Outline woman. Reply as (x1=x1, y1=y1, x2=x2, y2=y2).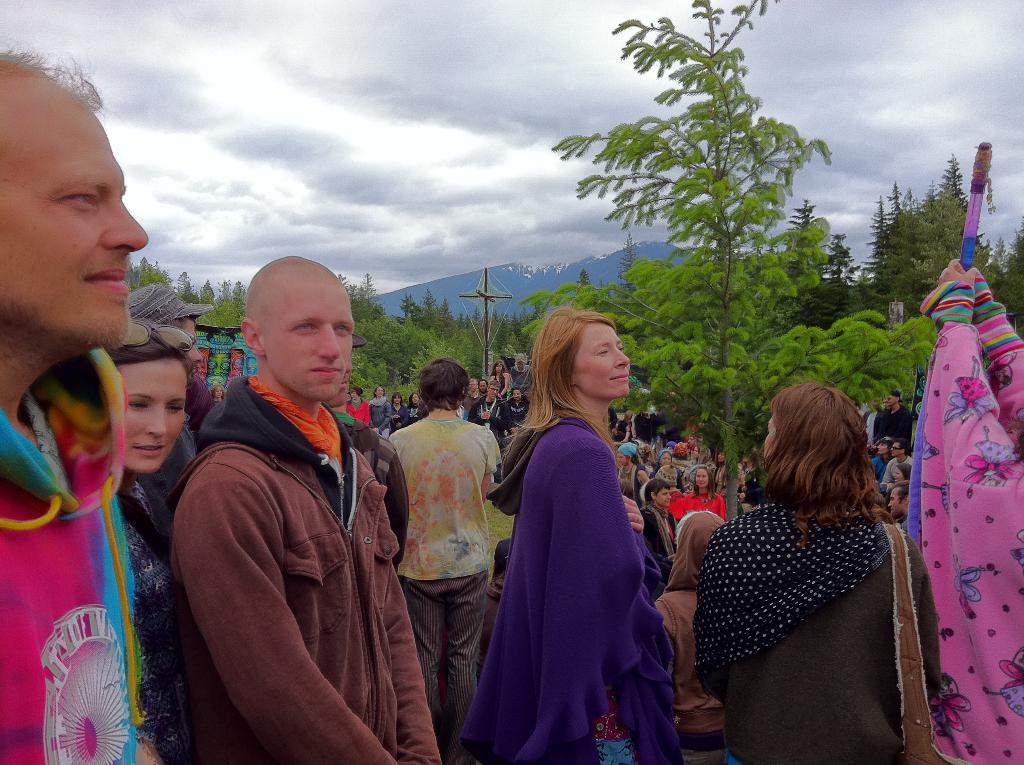
(x1=698, y1=382, x2=945, y2=764).
